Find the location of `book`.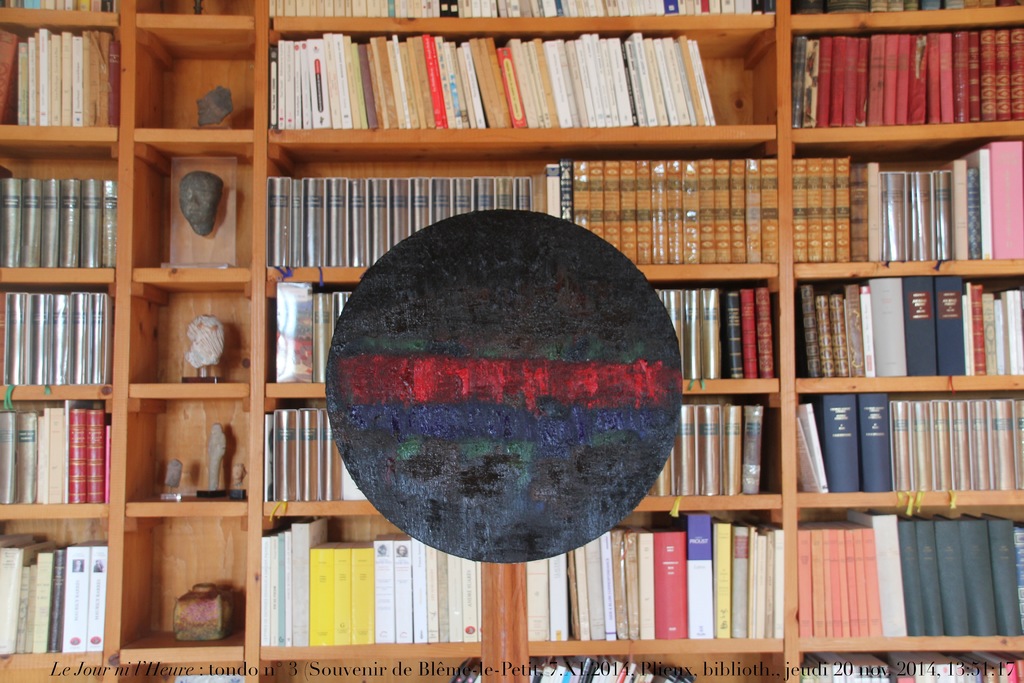
Location: left=38, top=170, right=63, bottom=268.
